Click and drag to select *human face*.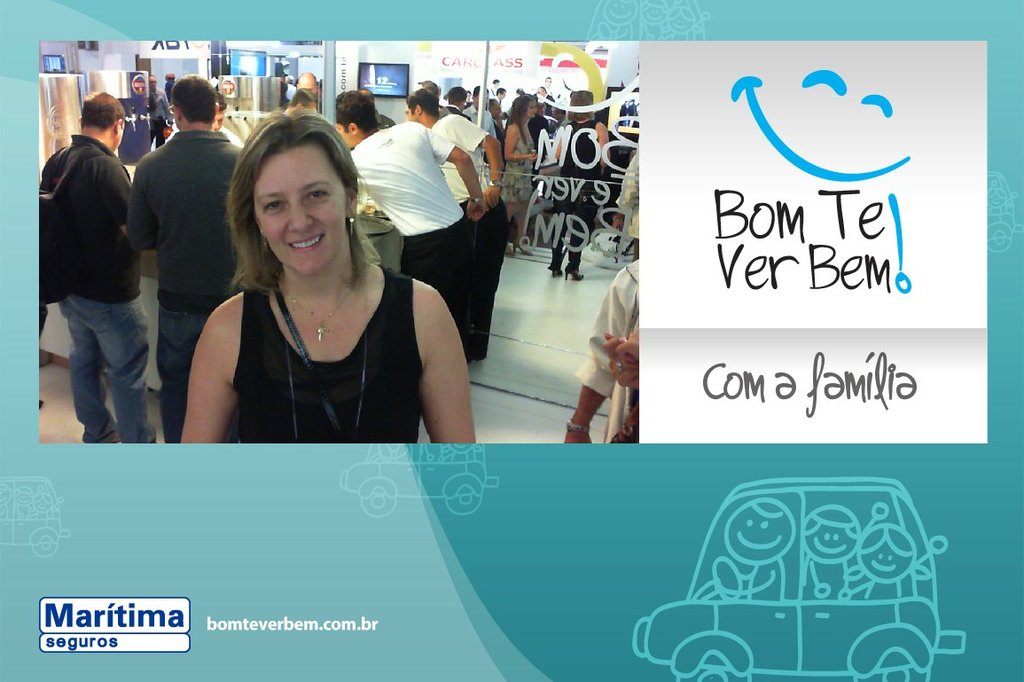
Selection: bbox=[247, 138, 346, 272].
